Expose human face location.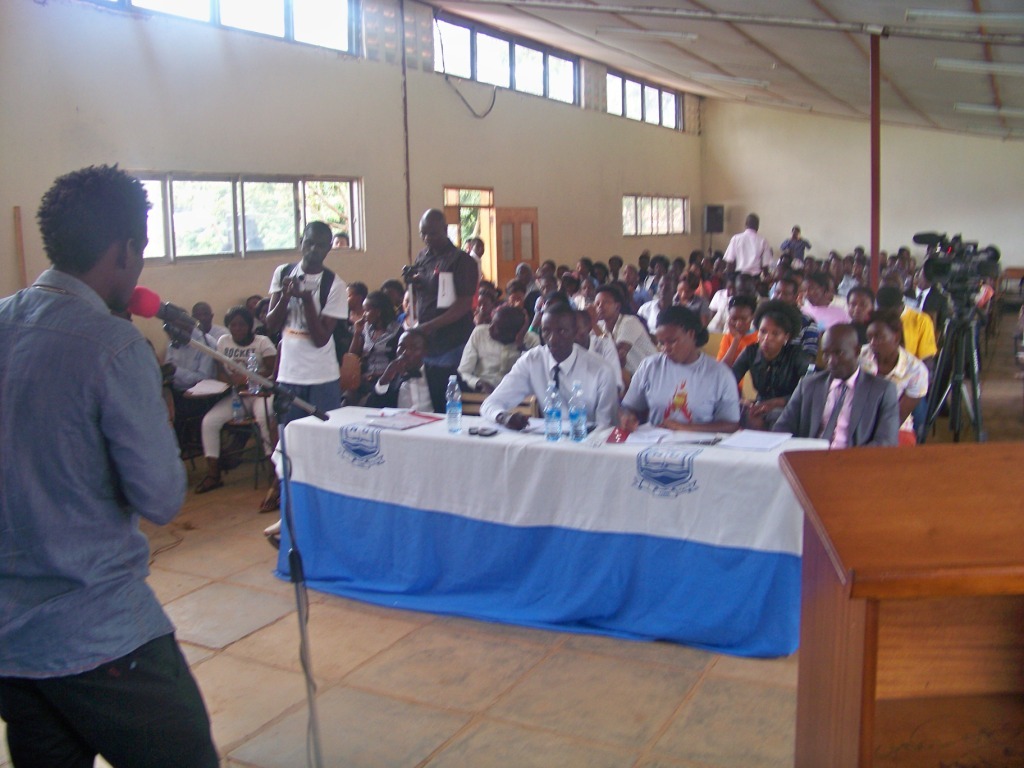
Exposed at x1=651 y1=260 x2=663 y2=278.
